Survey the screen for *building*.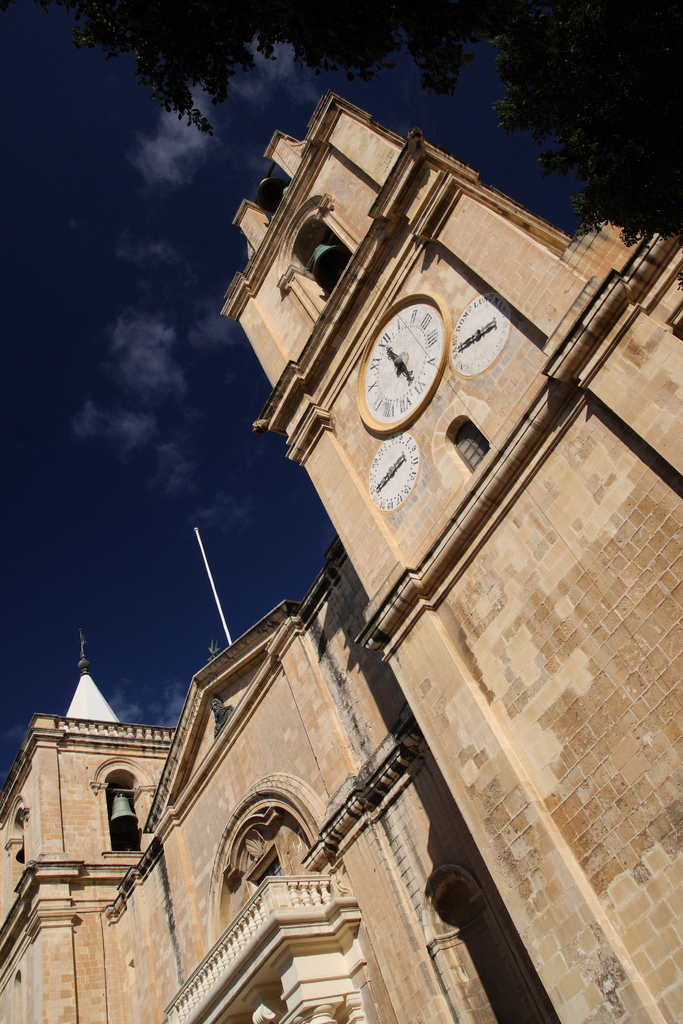
Survey found: BBox(0, 86, 682, 1023).
